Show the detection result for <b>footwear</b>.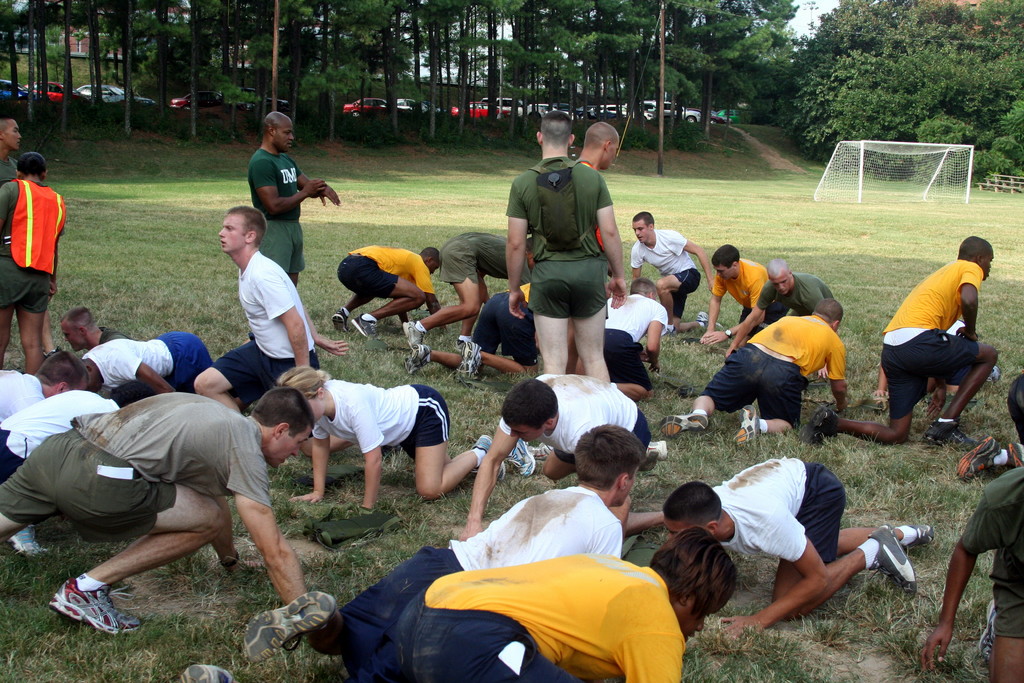
(x1=175, y1=661, x2=235, y2=682).
